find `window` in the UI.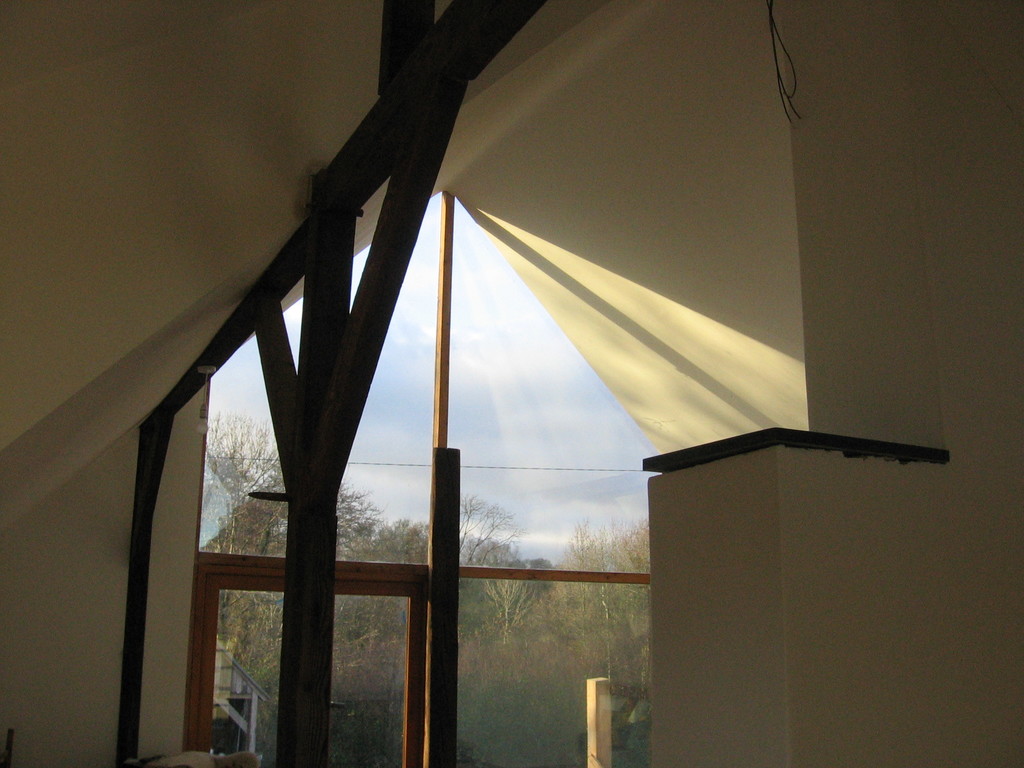
UI element at select_region(182, 572, 428, 767).
